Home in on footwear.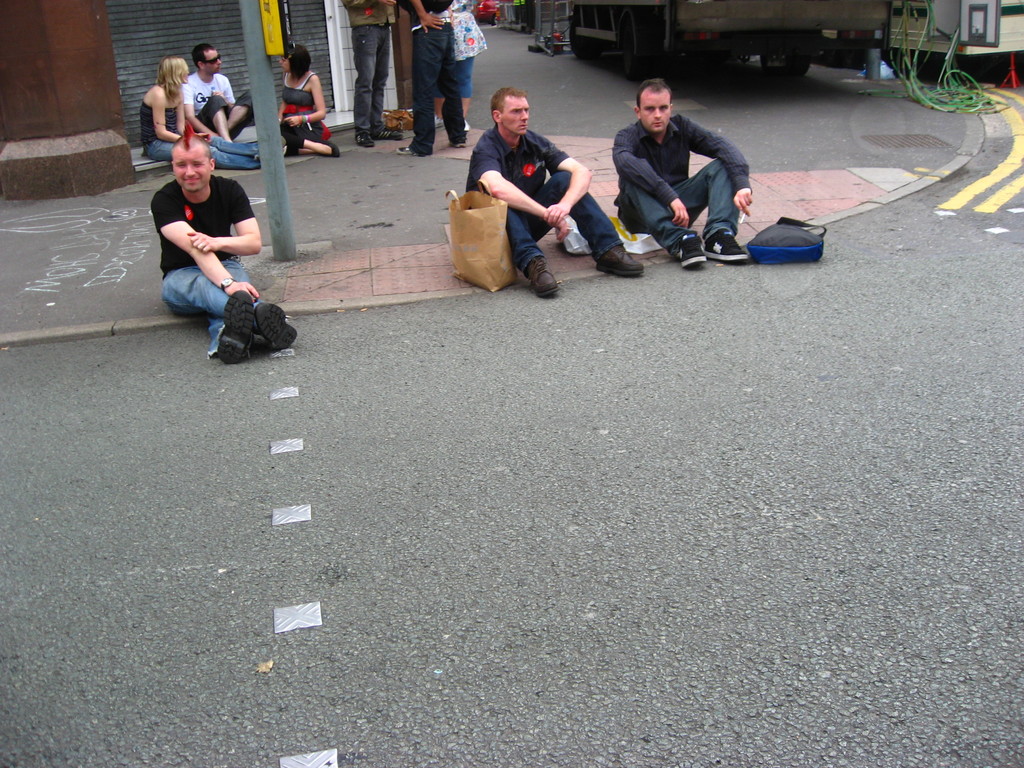
Homed in at [left=709, top=227, right=749, bottom=264].
